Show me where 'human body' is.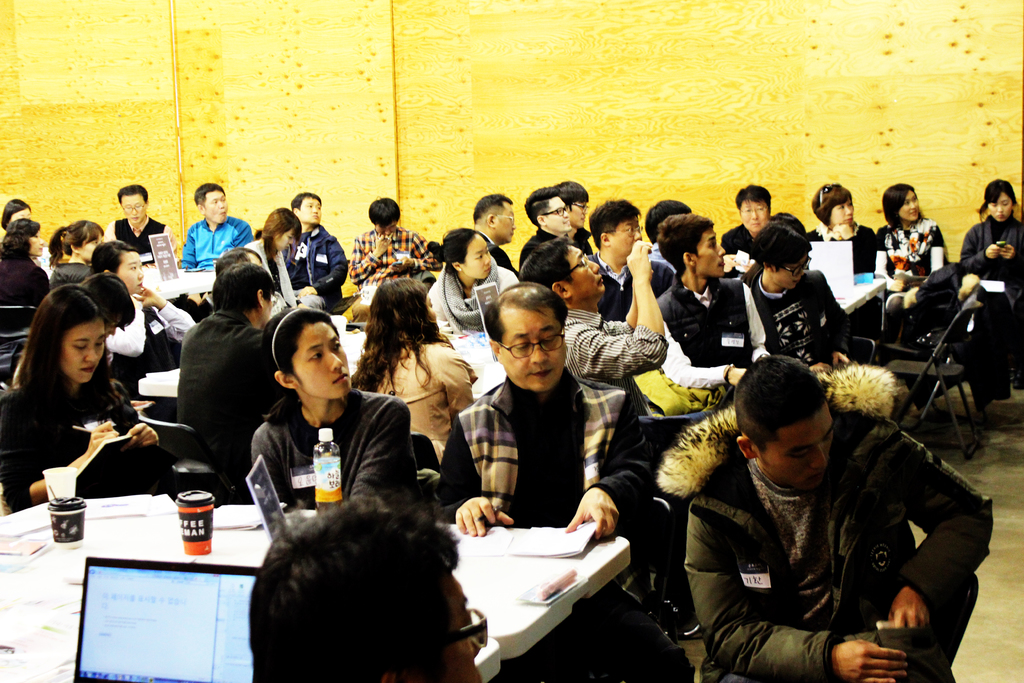
'human body' is at [x1=176, y1=310, x2=278, y2=473].
